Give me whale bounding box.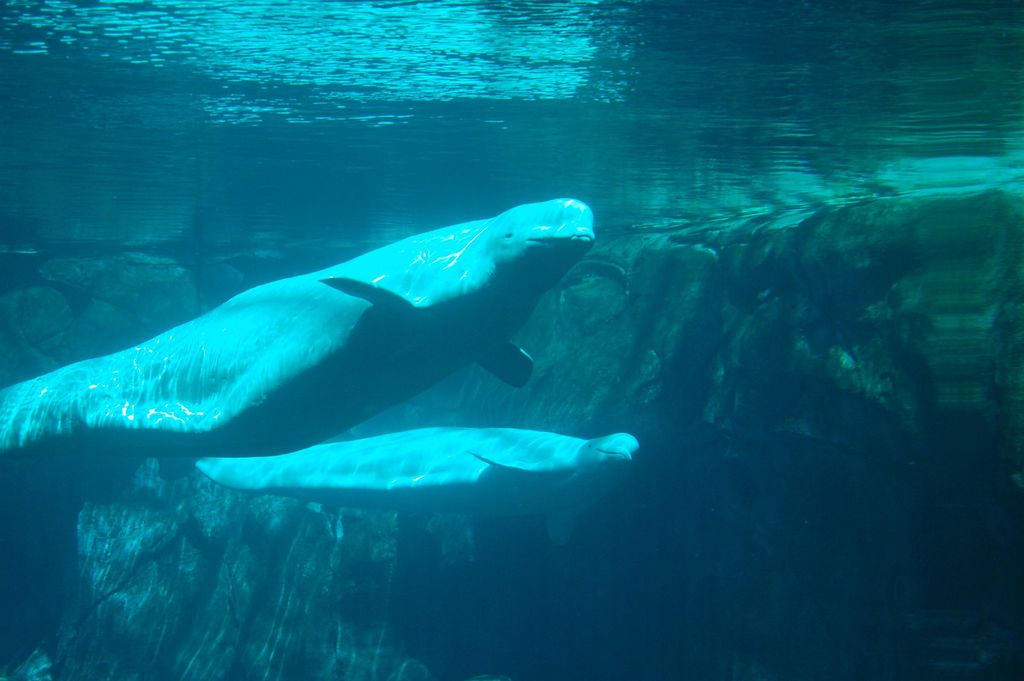
rect(202, 424, 644, 524).
